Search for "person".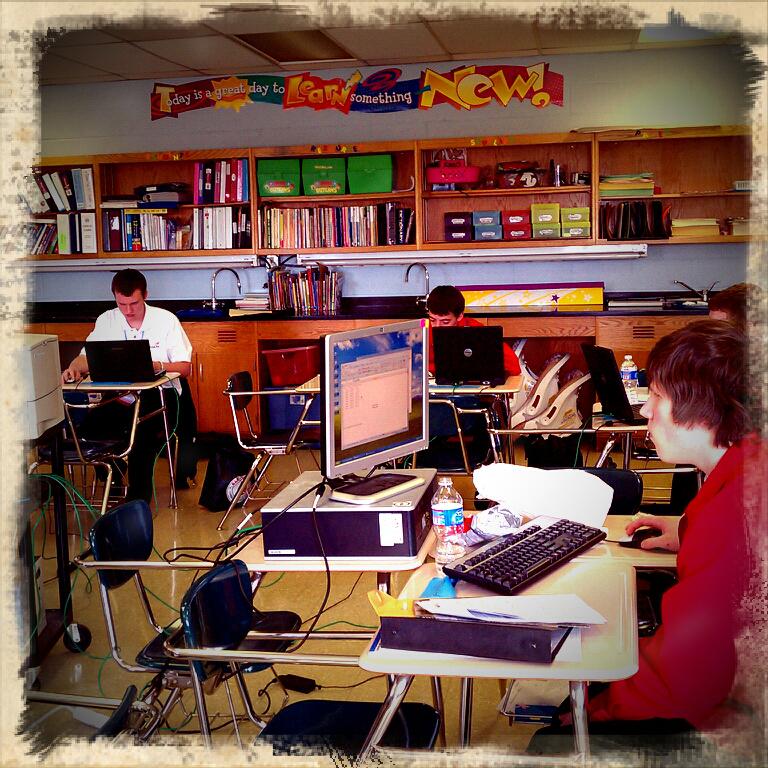
Found at bbox=[528, 319, 767, 752].
